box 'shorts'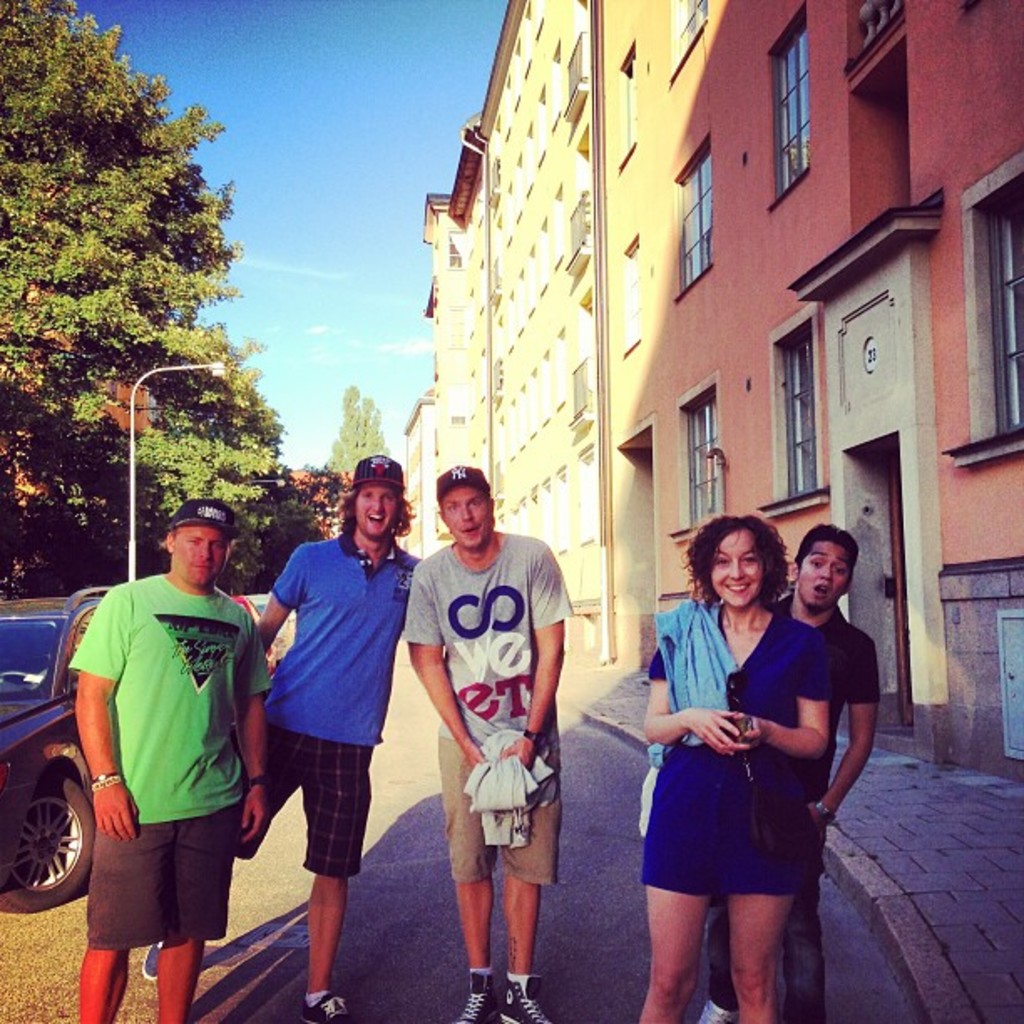
box=[639, 773, 805, 897]
